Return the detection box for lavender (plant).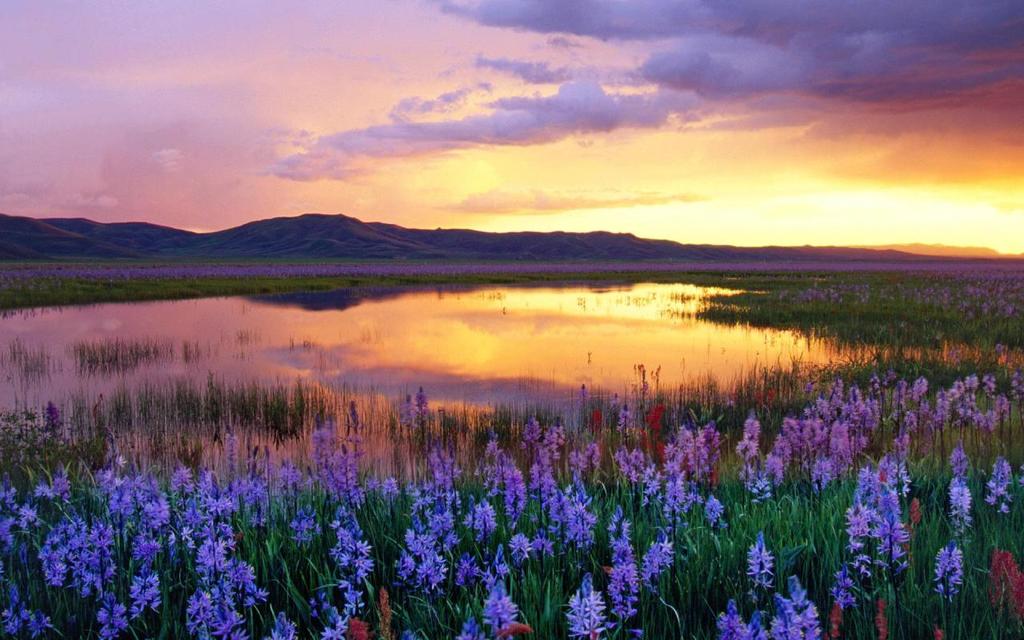
detection(944, 450, 966, 470).
